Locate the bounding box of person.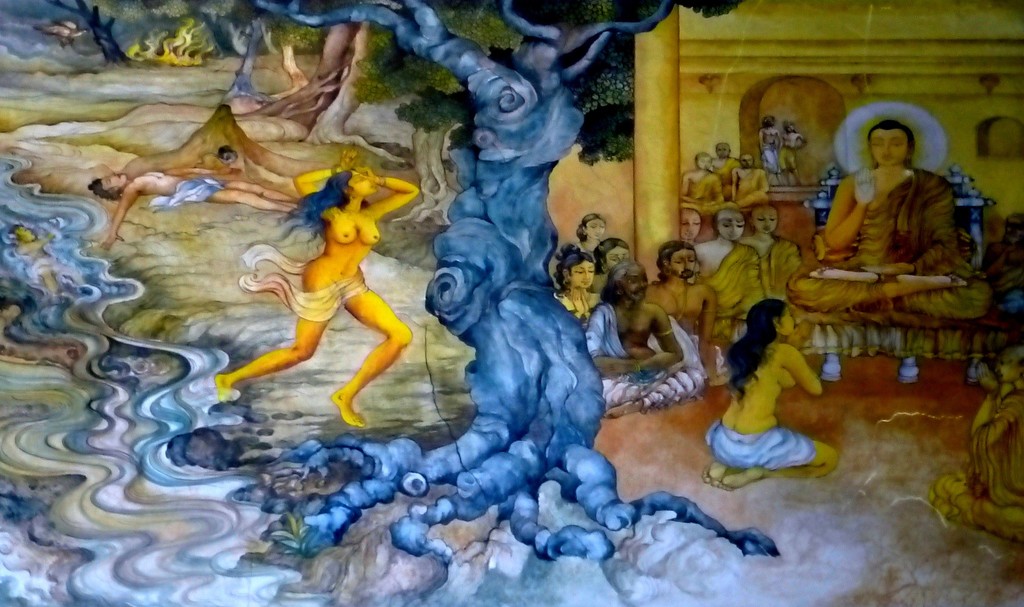
Bounding box: <box>929,350,1023,560</box>.
